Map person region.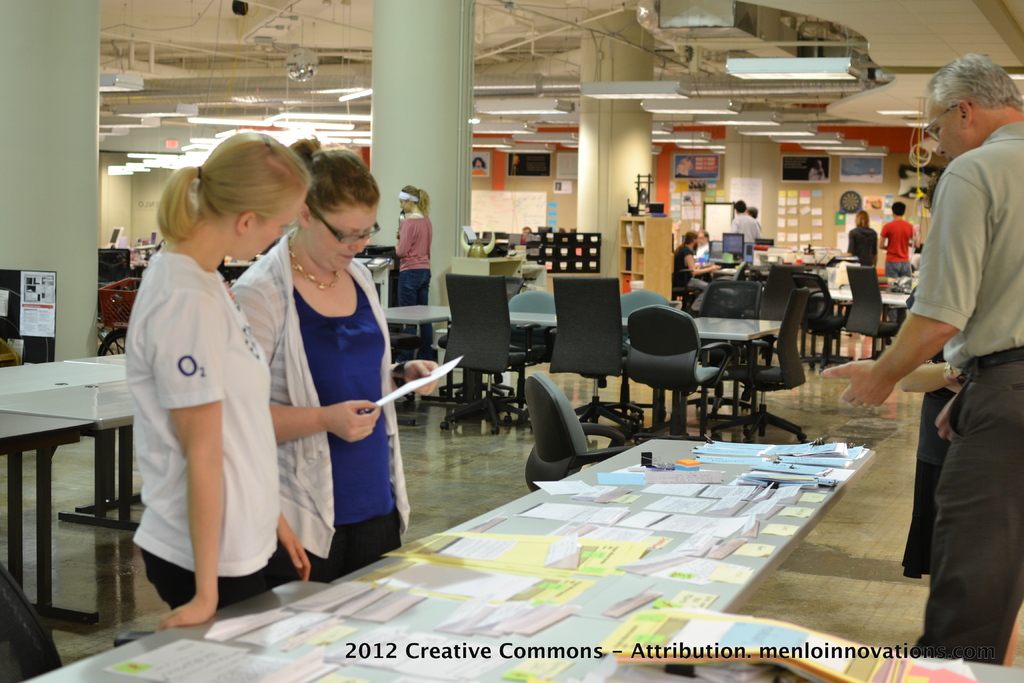
Mapped to <box>732,195,766,244</box>.
